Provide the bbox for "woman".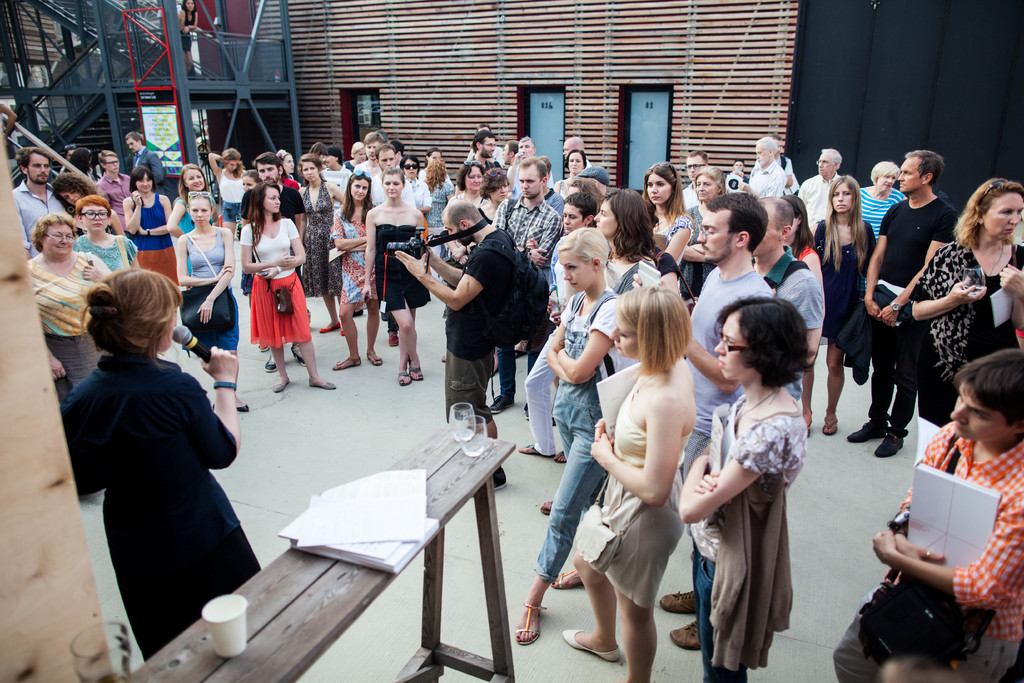
pyautogui.locateOnScreen(206, 149, 245, 239).
